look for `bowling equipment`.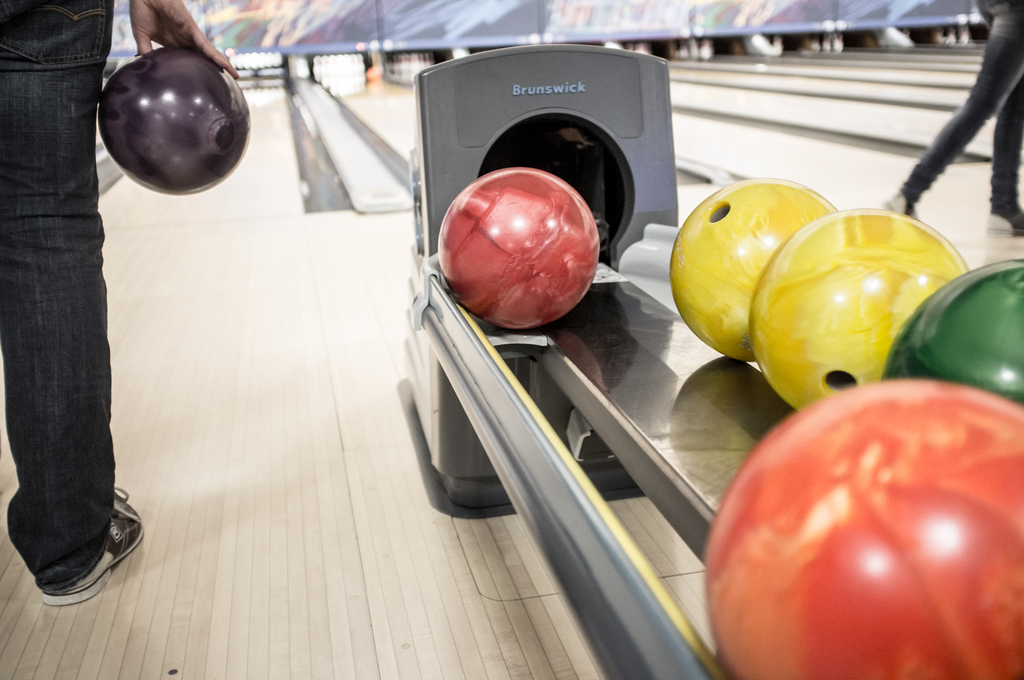
Found: <region>396, 42, 1023, 679</region>.
